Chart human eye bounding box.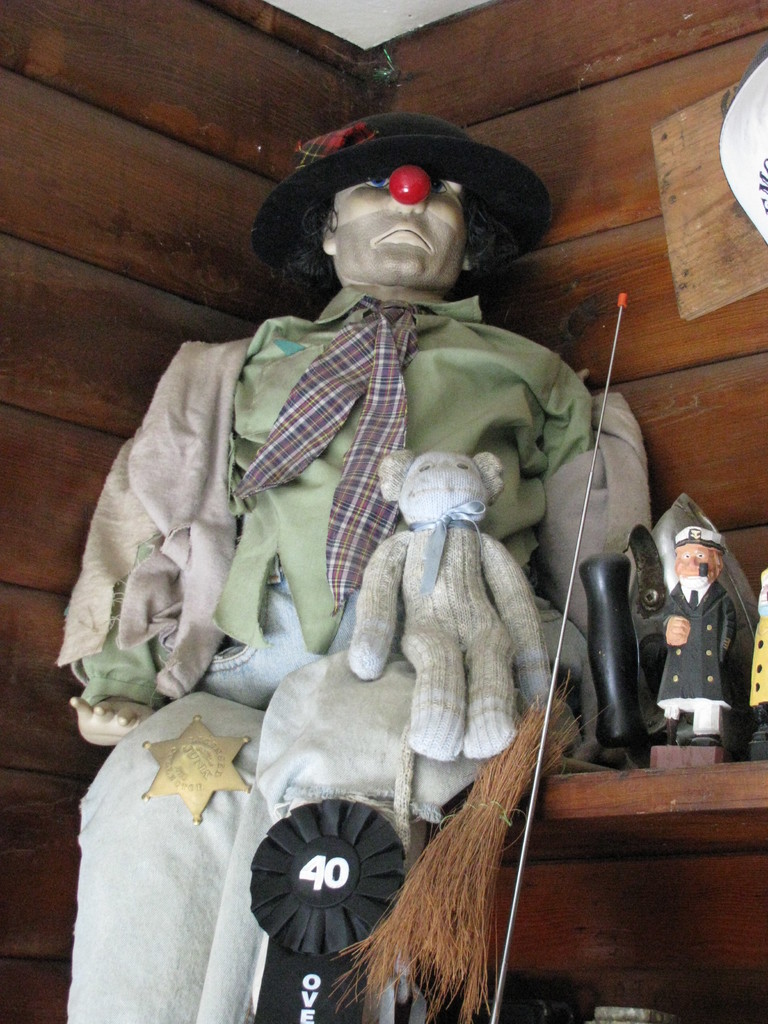
Charted: (x1=695, y1=550, x2=709, y2=557).
